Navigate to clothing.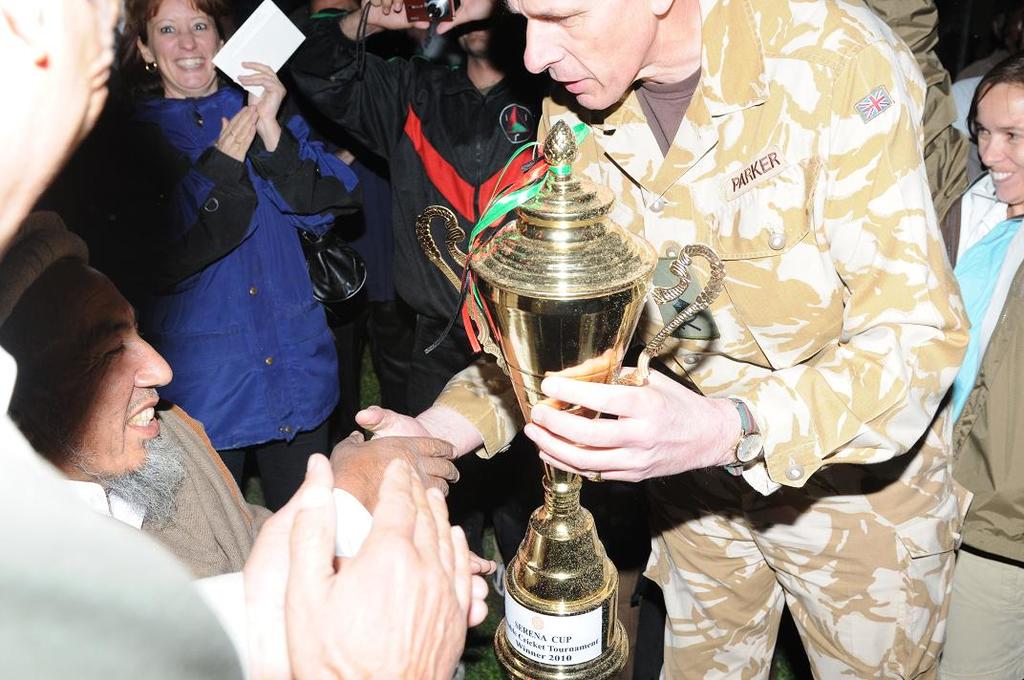
Navigation target: left=58, top=395, right=283, bottom=575.
